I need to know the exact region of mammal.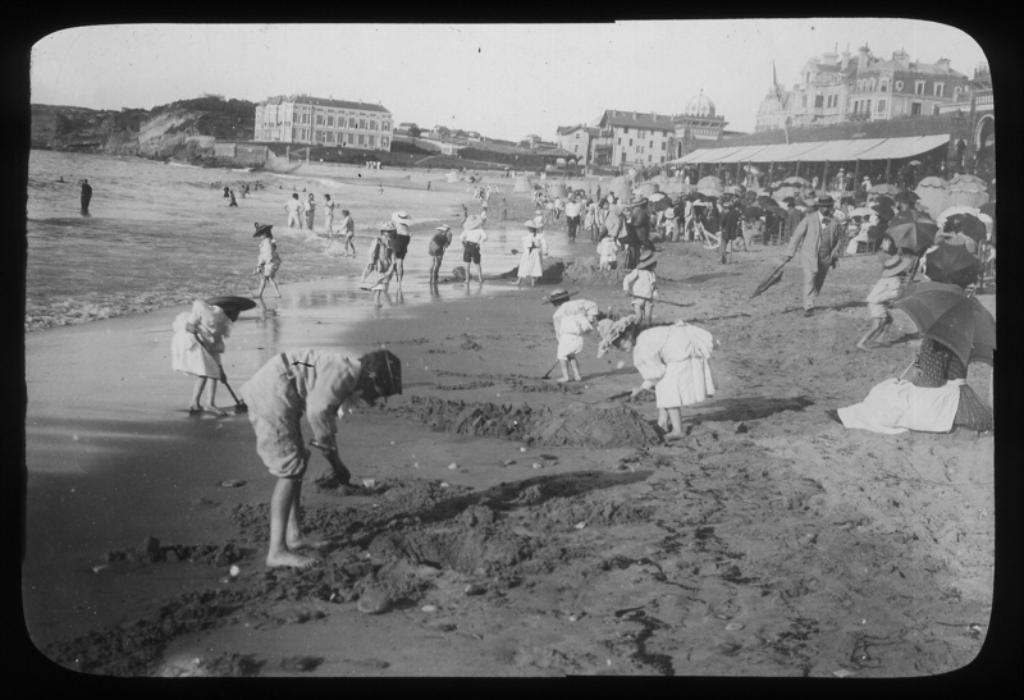
Region: (513, 221, 543, 292).
